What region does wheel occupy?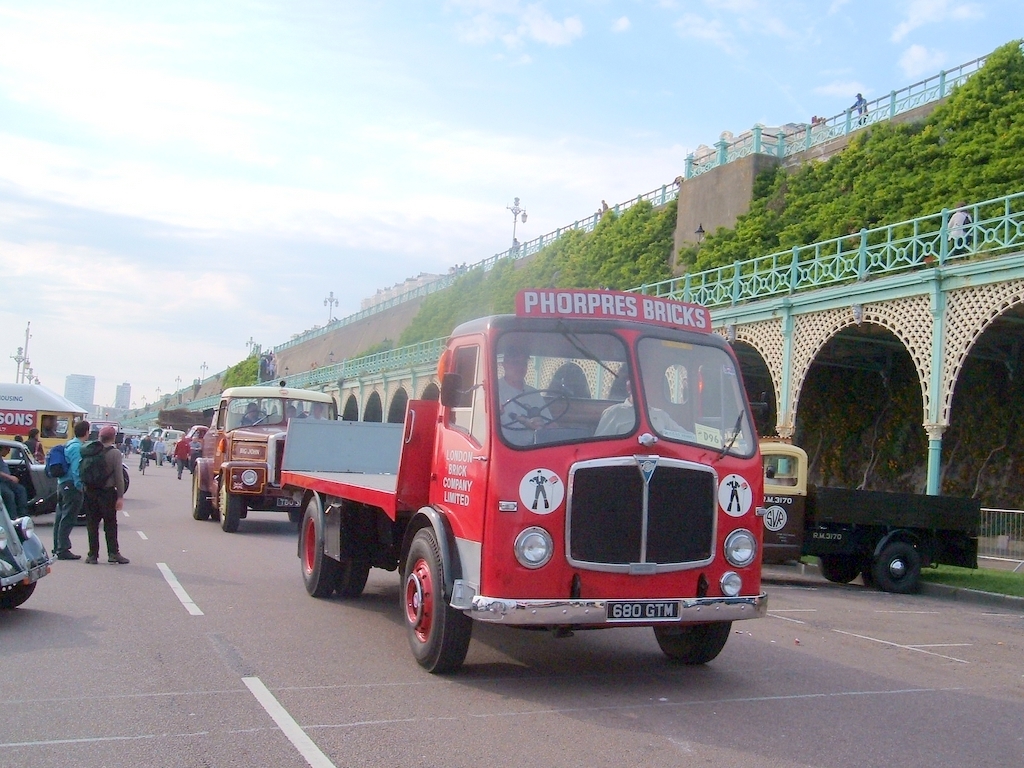
299 498 339 595.
